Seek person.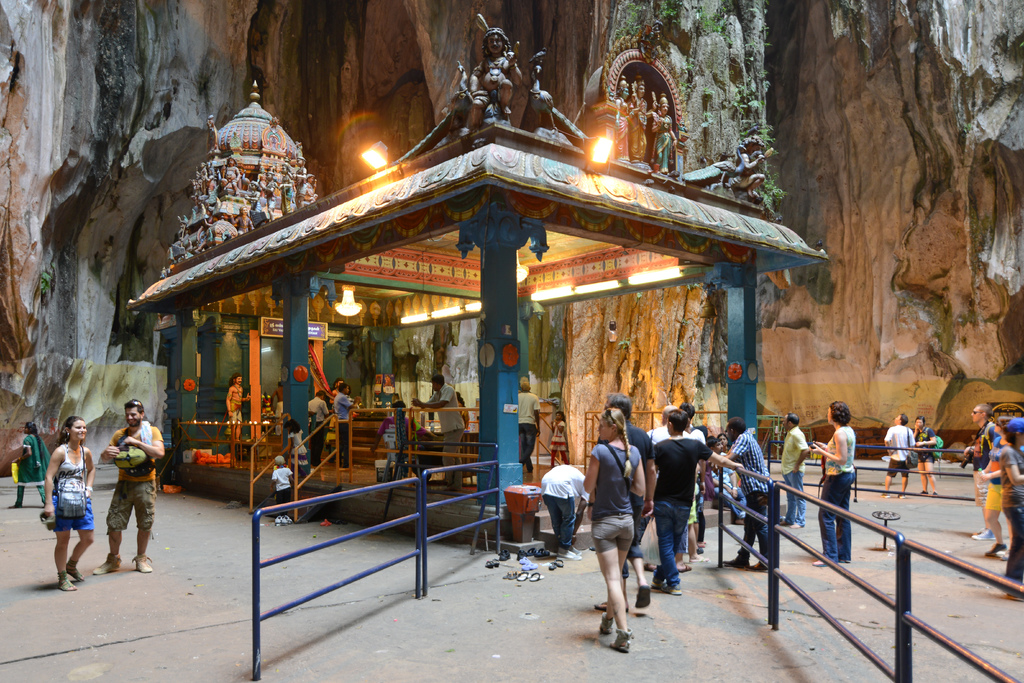
left=986, top=411, right=1023, bottom=602.
